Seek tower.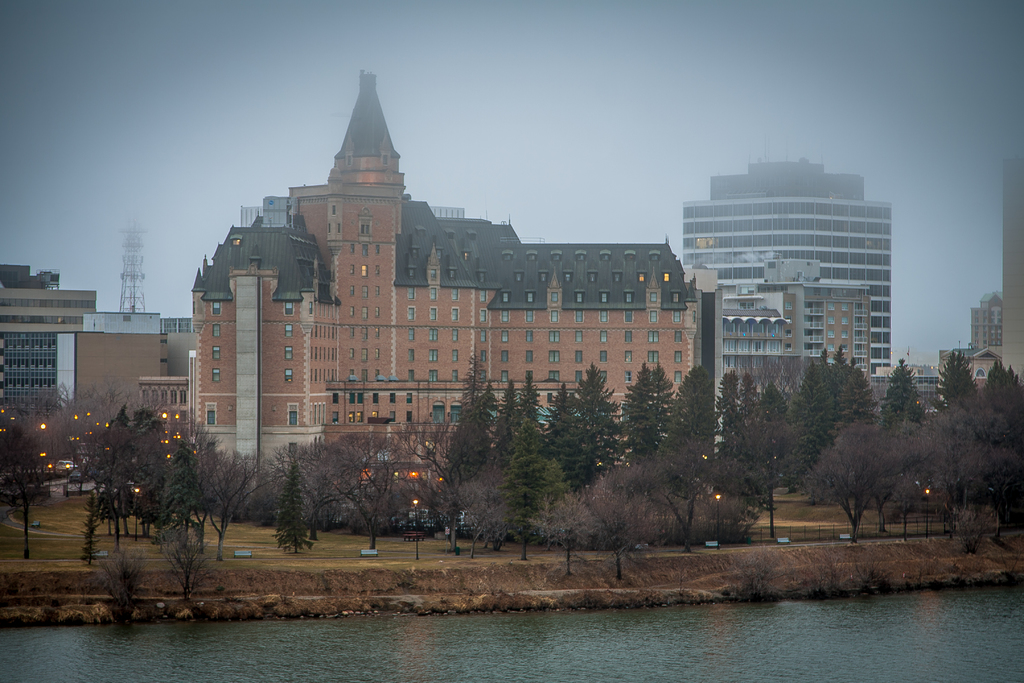
[195, 65, 701, 477].
